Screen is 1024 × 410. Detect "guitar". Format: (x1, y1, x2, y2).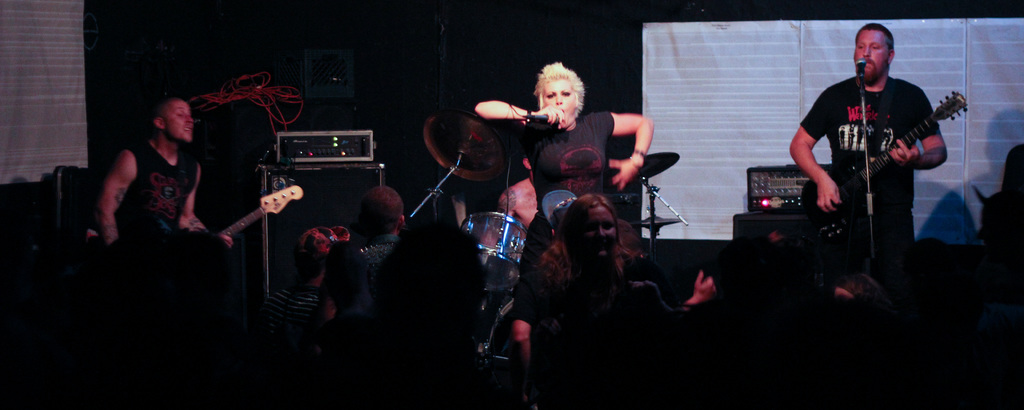
(797, 90, 965, 239).
